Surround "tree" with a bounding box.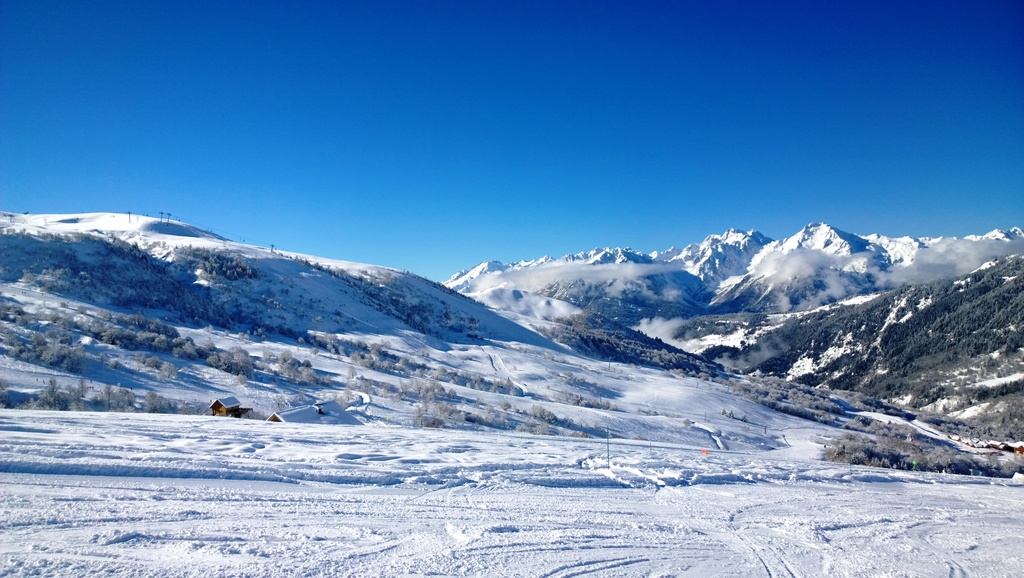
<box>152,359,179,381</box>.
